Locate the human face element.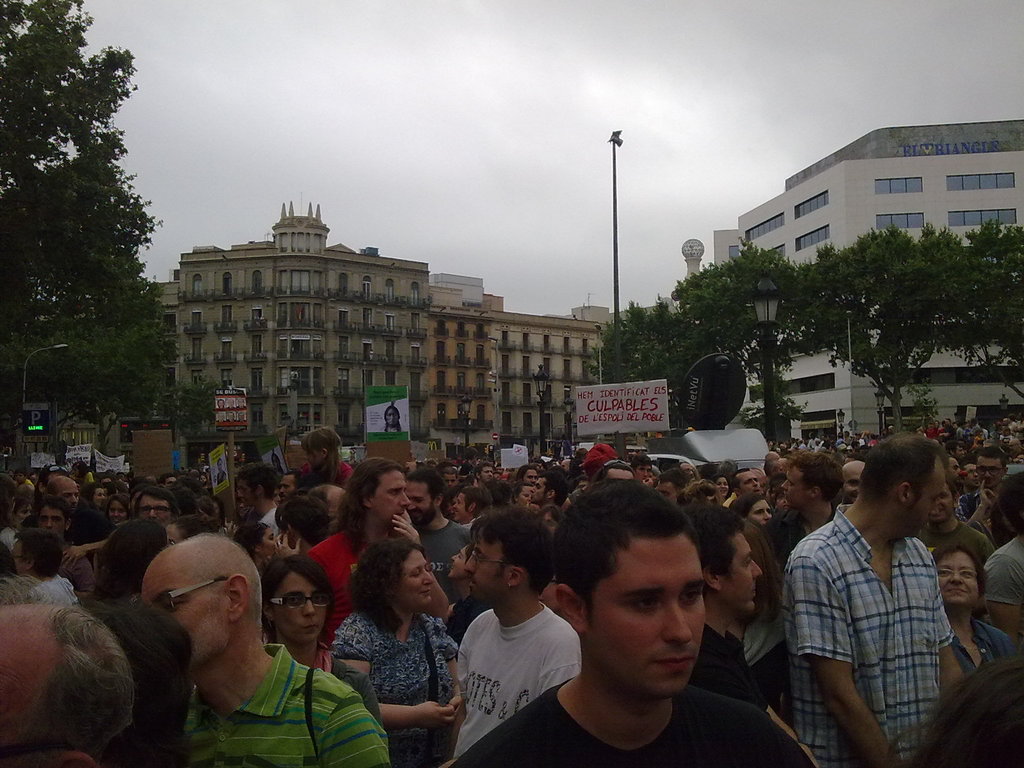
Element bbox: (left=494, top=465, right=502, bottom=474).
